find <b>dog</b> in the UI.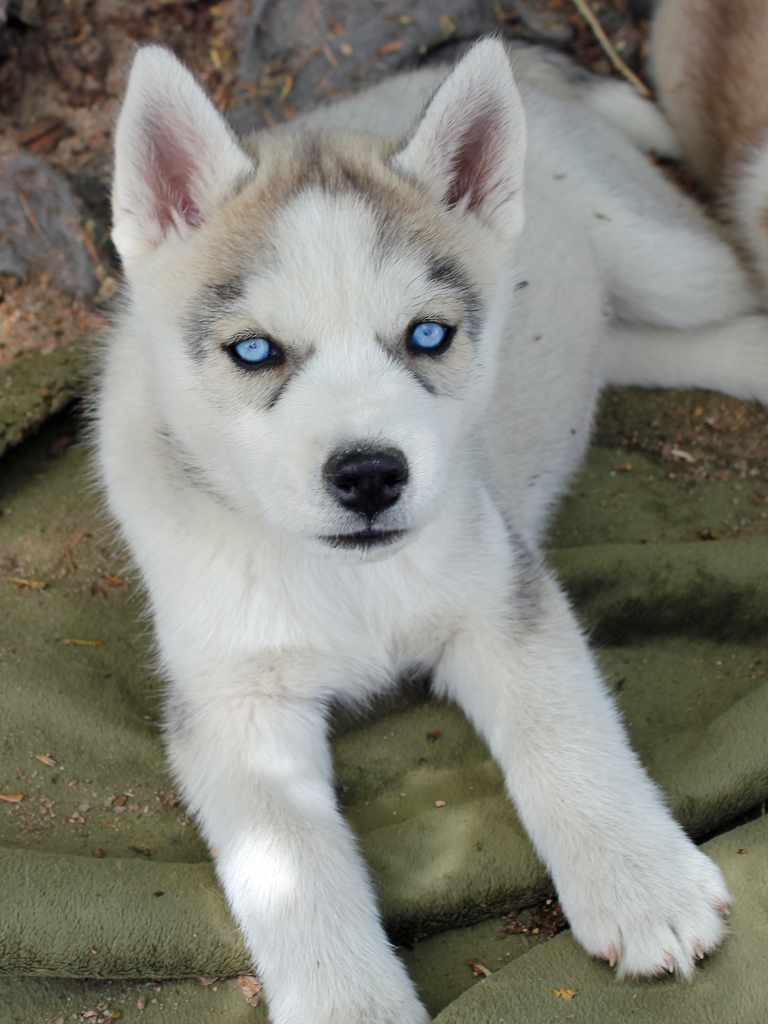
UI element at bbox(79, 32, 767, 1023).
